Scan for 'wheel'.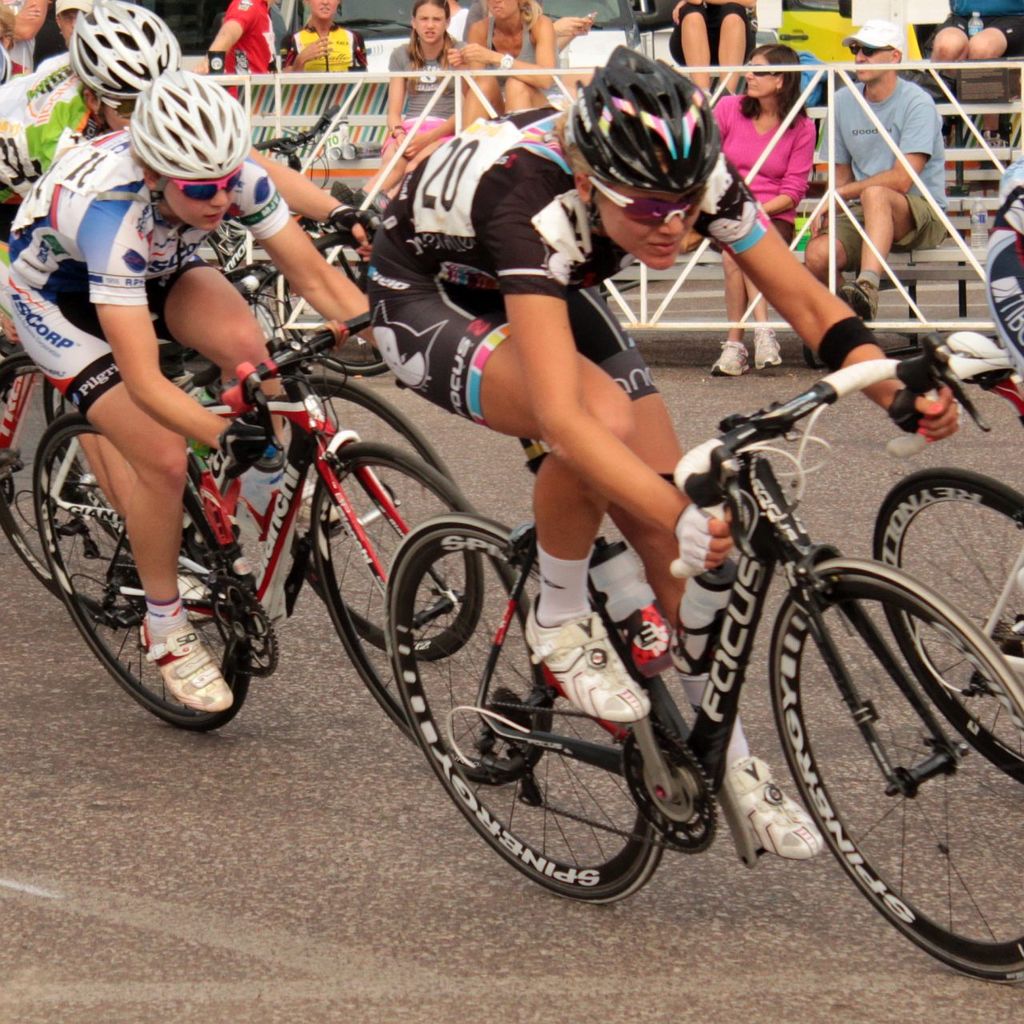
Scan result: <bbox>283, 245, 403, 383</bbox>.
